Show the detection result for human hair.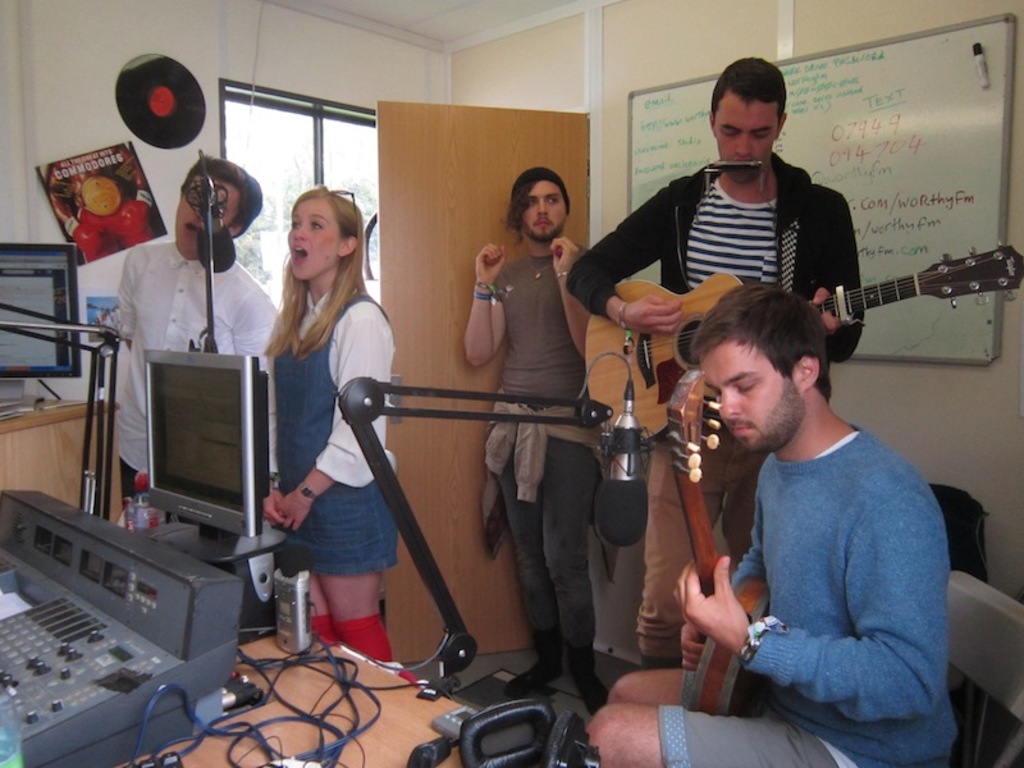
[x1=499, y1=180, x2=570, y2=236].
